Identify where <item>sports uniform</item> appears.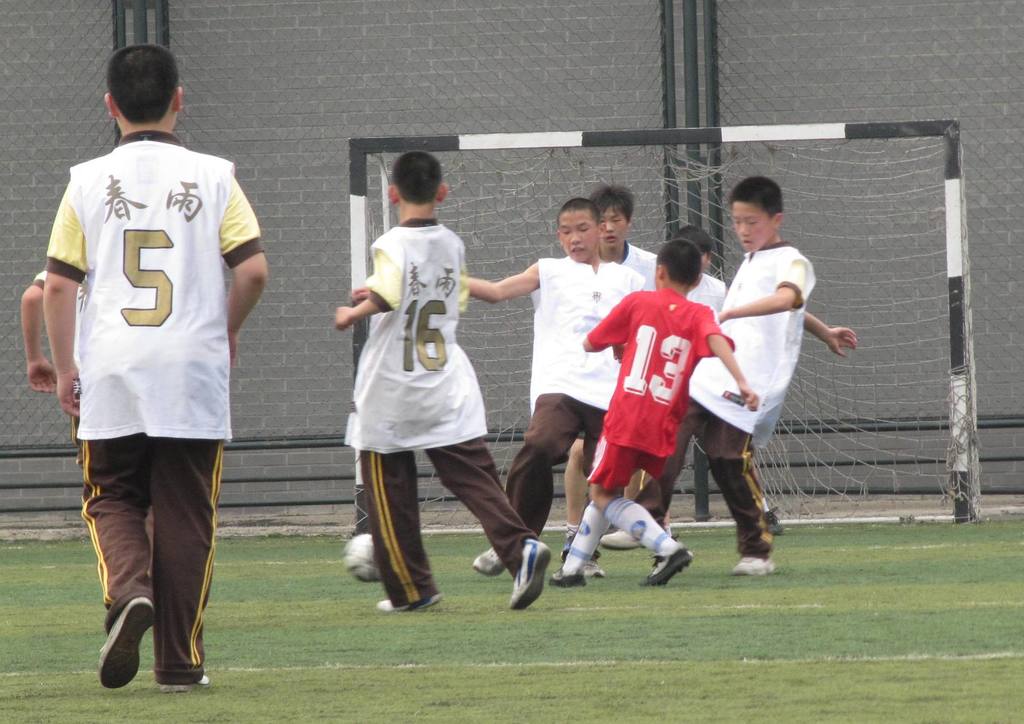
Appears at crop(42, 131, 264, 687).
